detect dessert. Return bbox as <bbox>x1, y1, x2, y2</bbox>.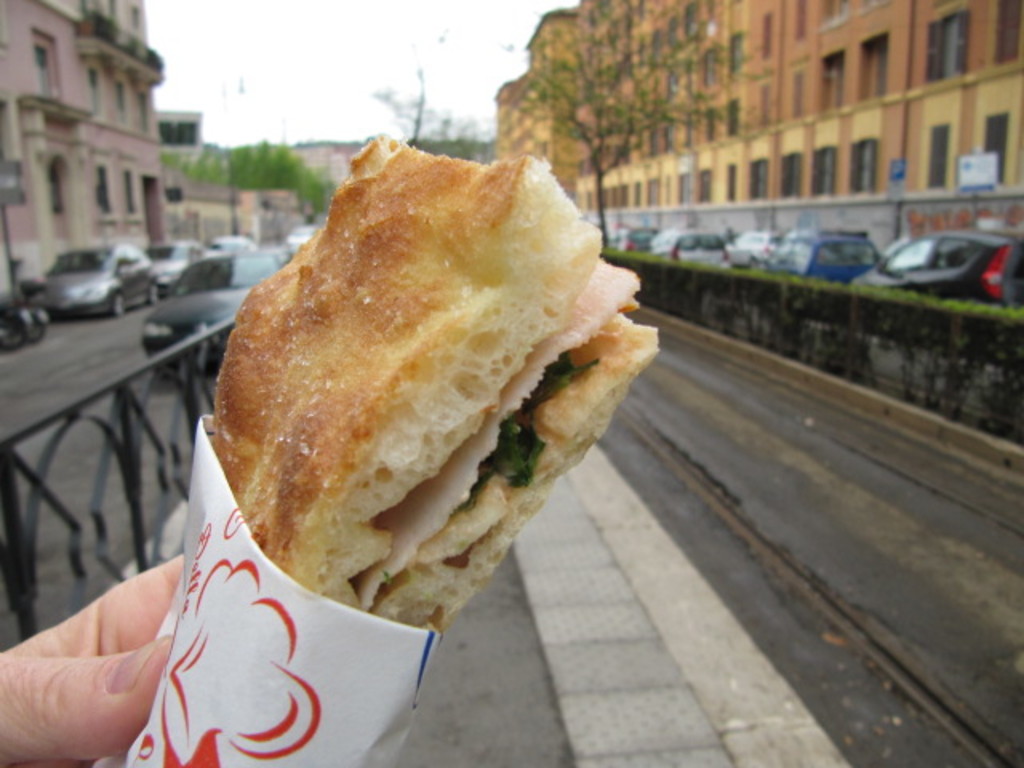
<bbox>208, 136, 661, 632</bbox>.
